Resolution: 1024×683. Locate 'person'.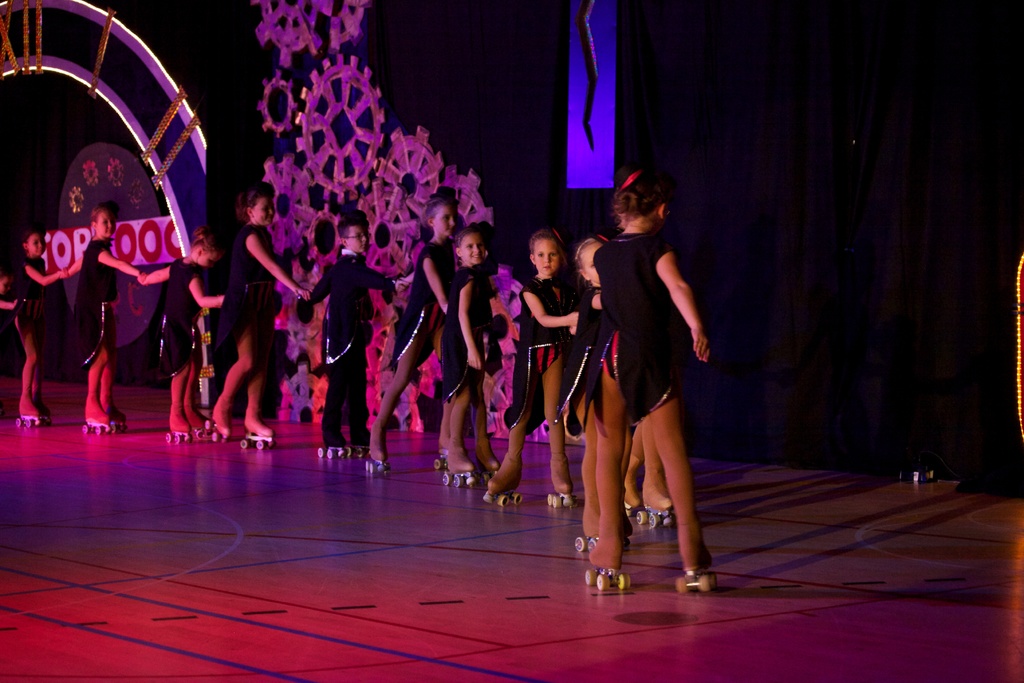
[left=10, top=224, right=64, bottom=426].
